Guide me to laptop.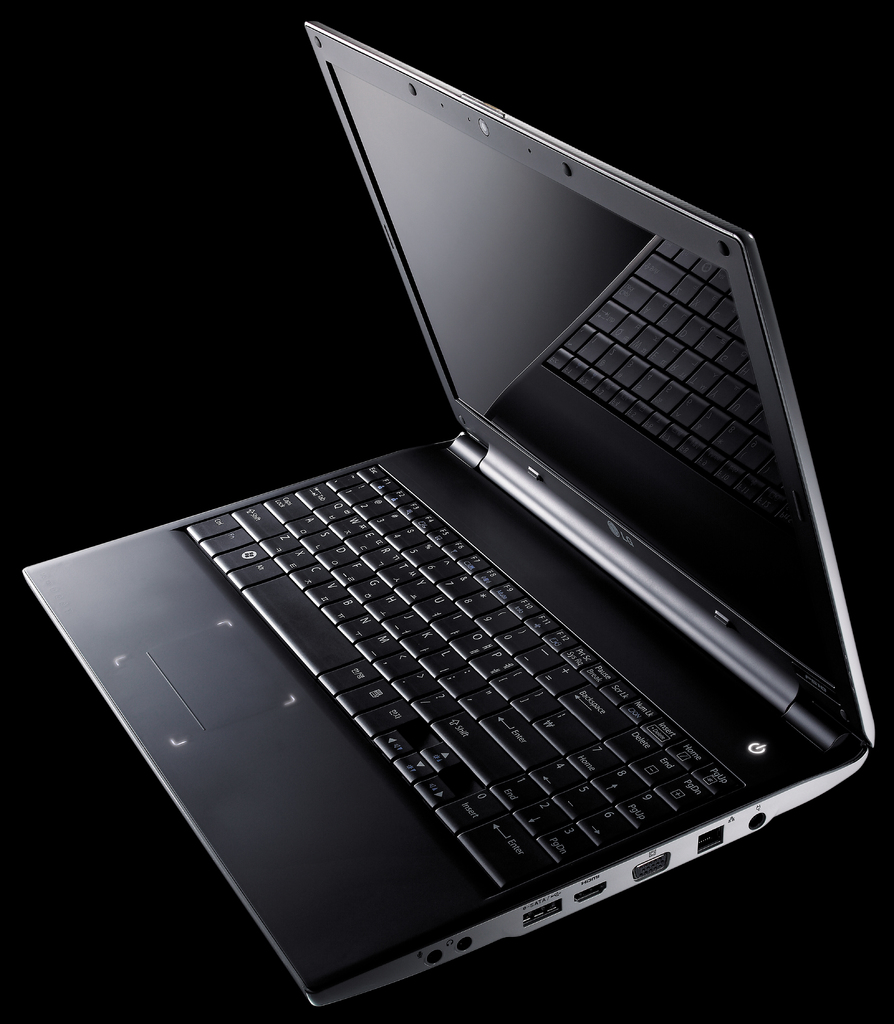
Guidance: region(0, 31, 882, 1021).
